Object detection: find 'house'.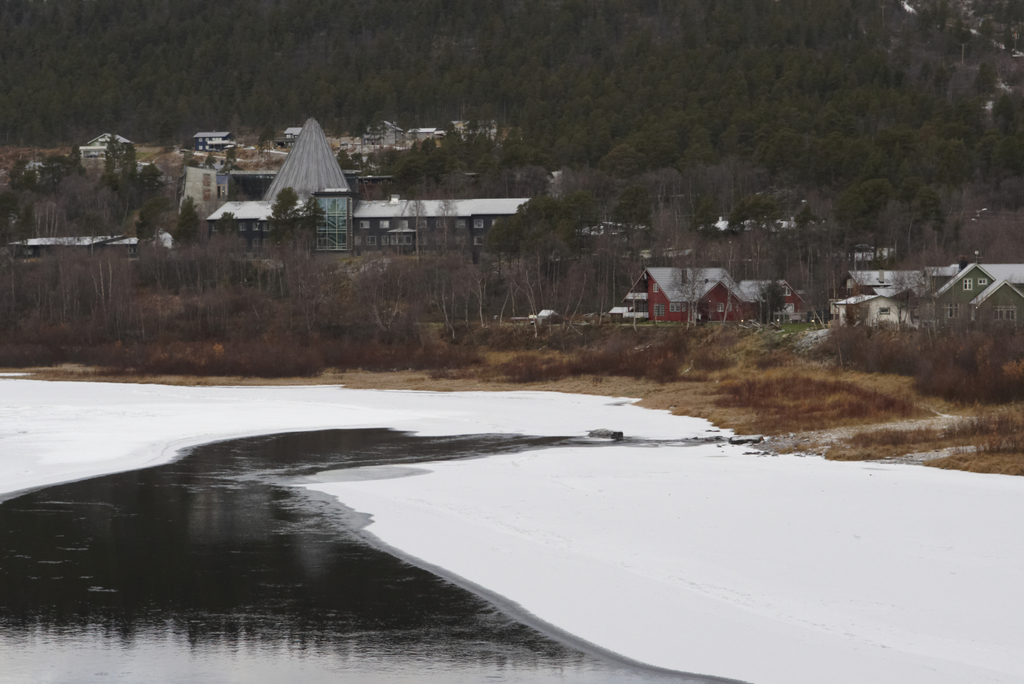
locate(86, 130, 135, 161).
